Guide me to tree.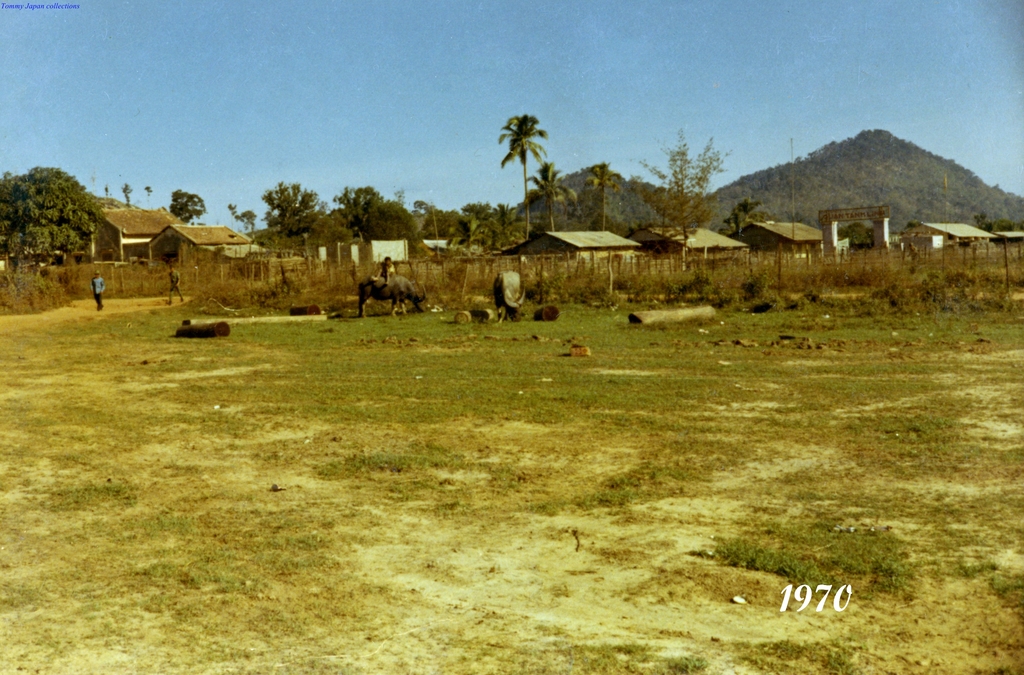
Guidance: bbox(626, 112, 735, 251).
